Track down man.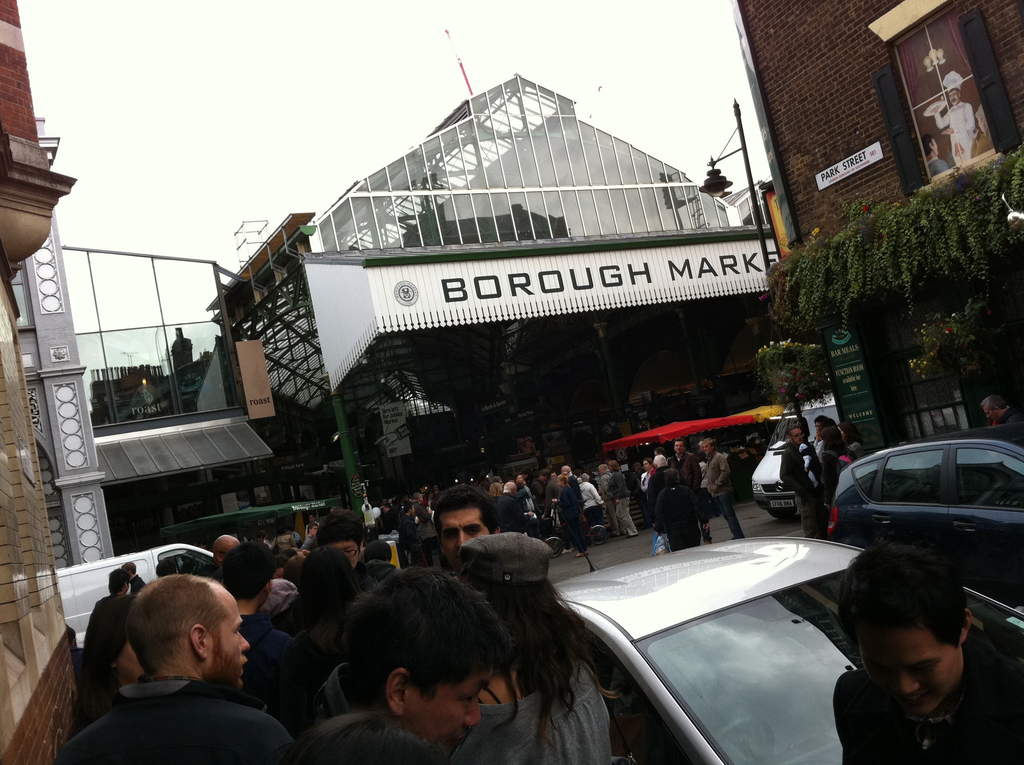
Tracked to detection(986, 392, 1021, 424).
